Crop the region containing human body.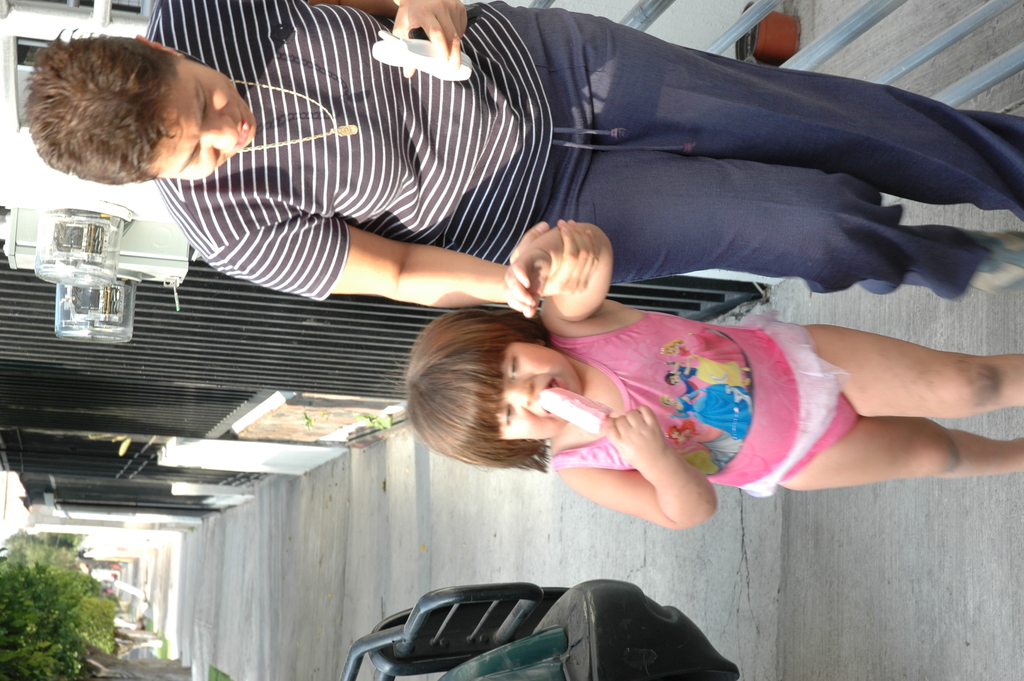
Crop region: detection(468, 267, 1006, 527).
